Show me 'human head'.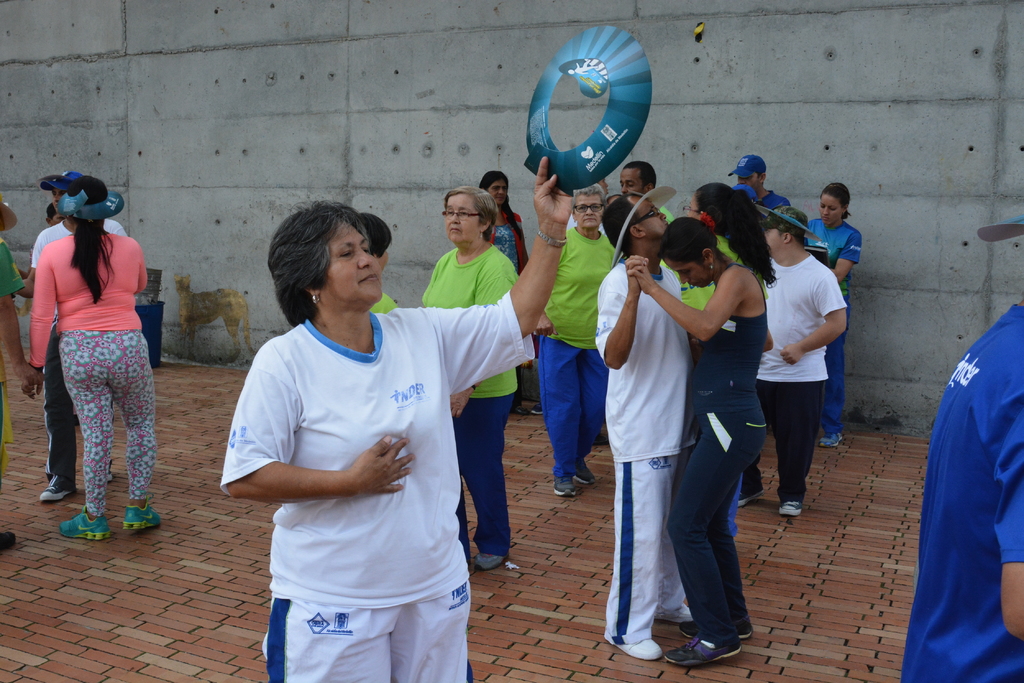
'human head' is here: BBox(620, 161, 656, 194).
